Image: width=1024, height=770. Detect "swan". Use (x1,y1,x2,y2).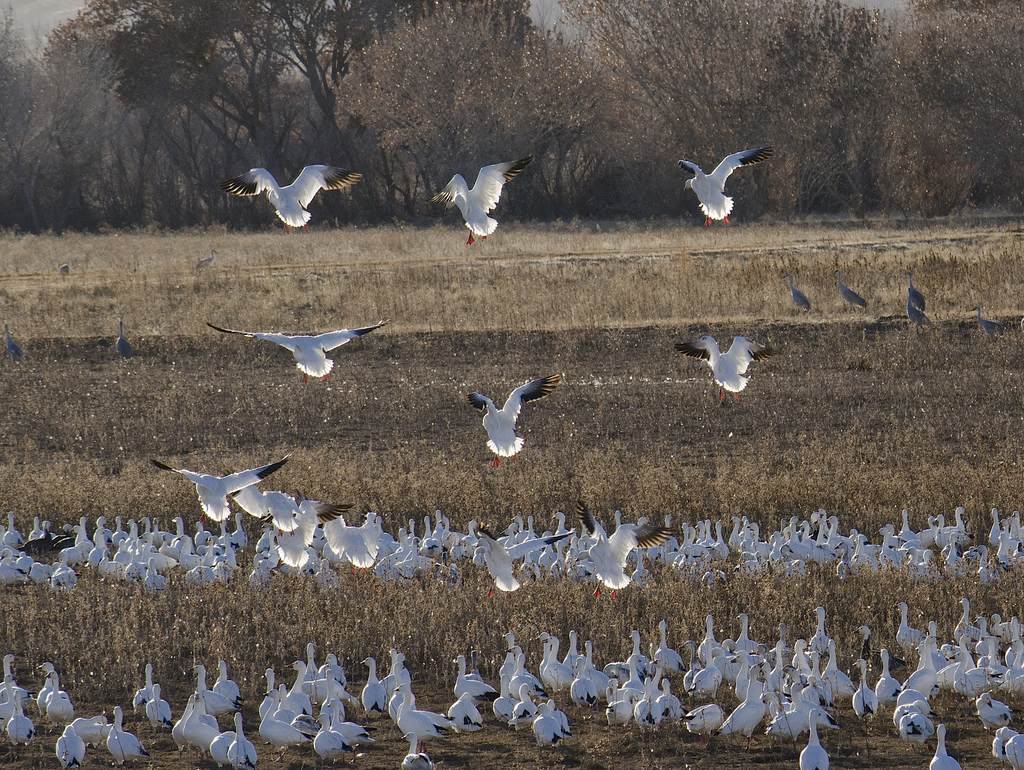
(326,698,374,750).
